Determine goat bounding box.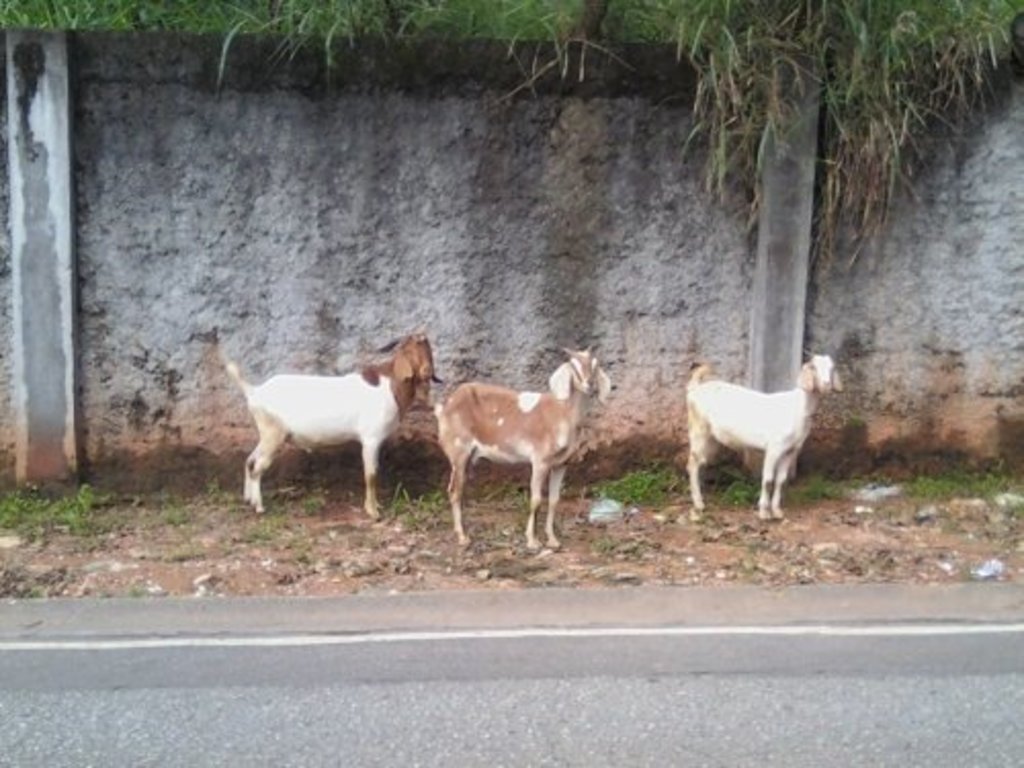
Determined: locate(676, 342, 848, 526).
